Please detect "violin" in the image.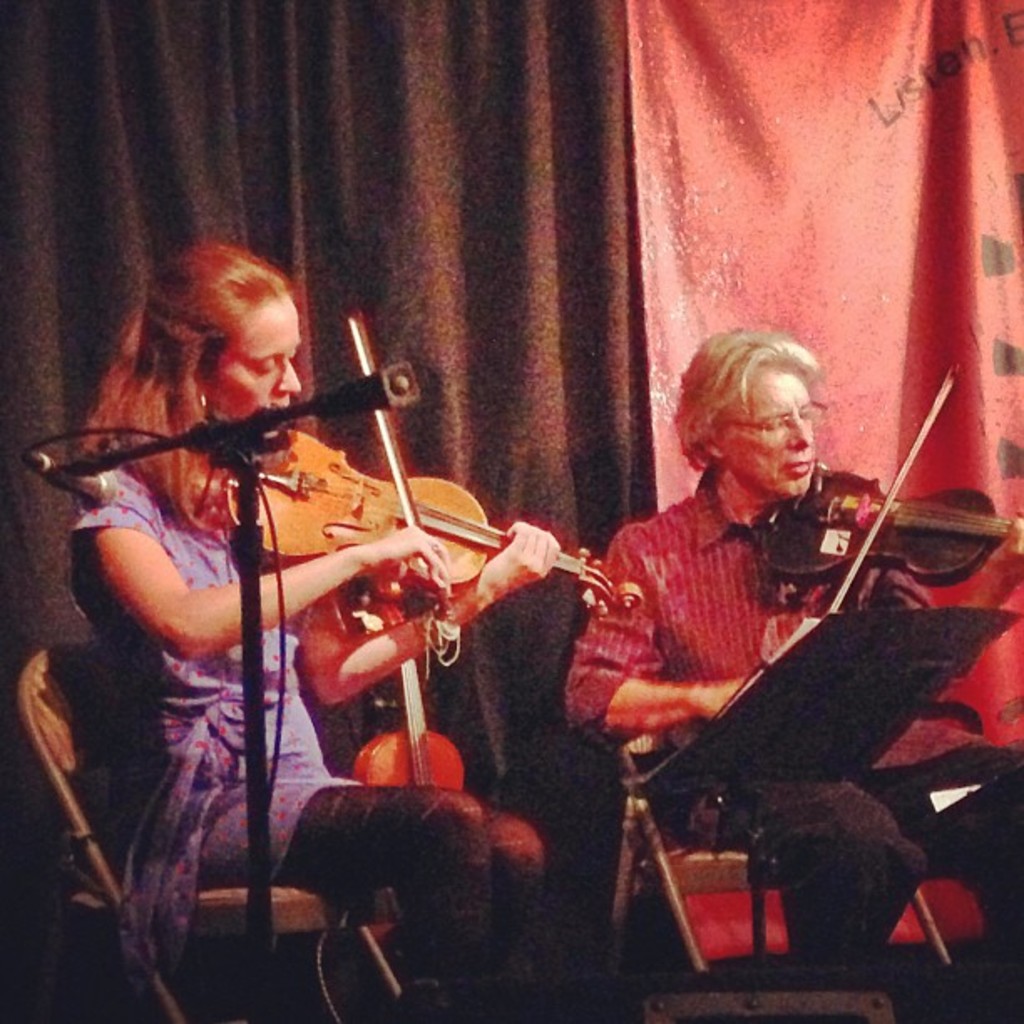
[left=766, top=351, right=1022, bottom=619].
